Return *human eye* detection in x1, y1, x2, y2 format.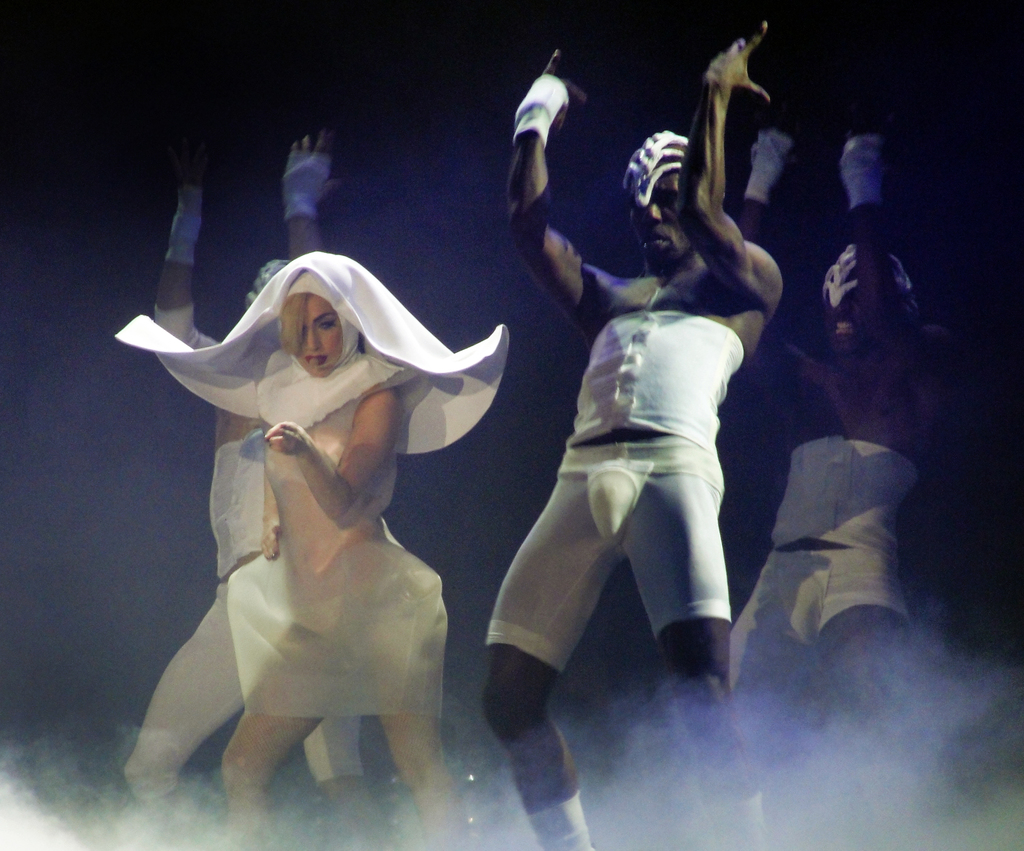
659, 191, 676, 204.
